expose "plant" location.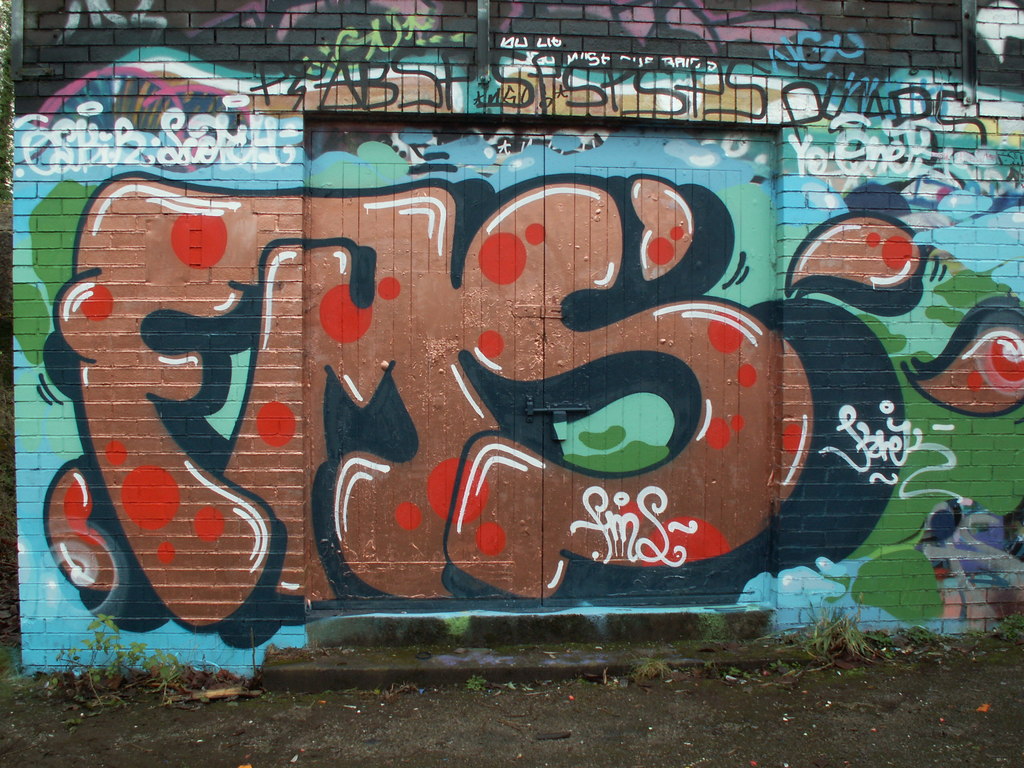
Exposed at box(904, 623, 941, 644).
